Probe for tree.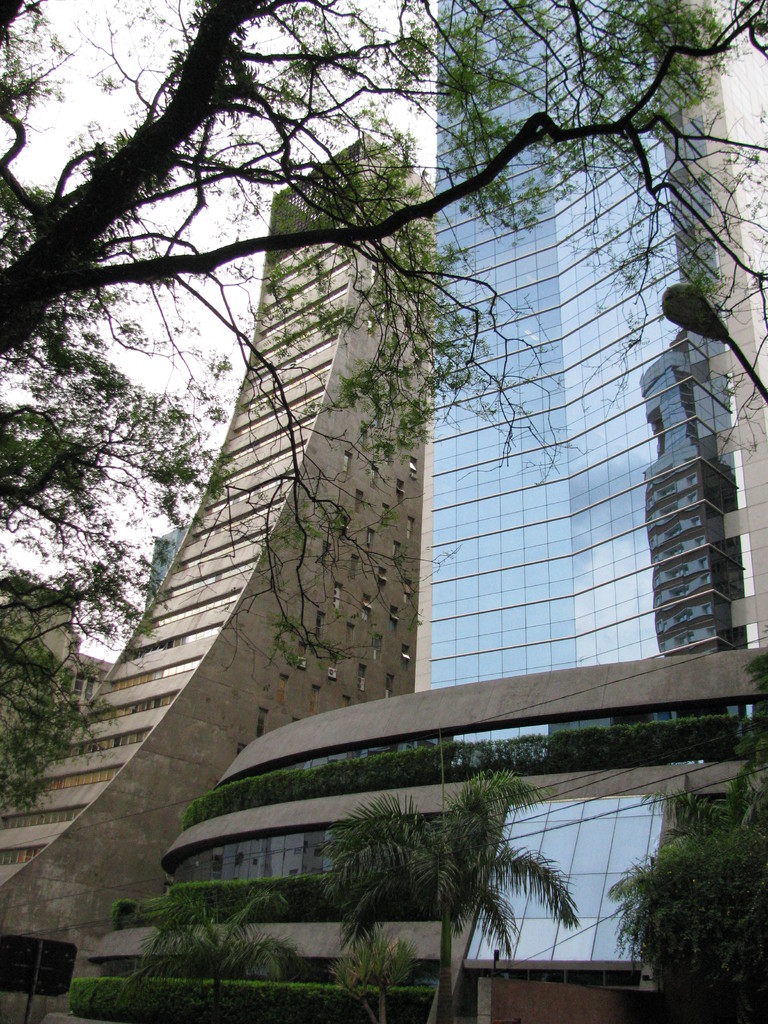
Probe result: x1=119 y1=888 x2=301 y2=1023.
